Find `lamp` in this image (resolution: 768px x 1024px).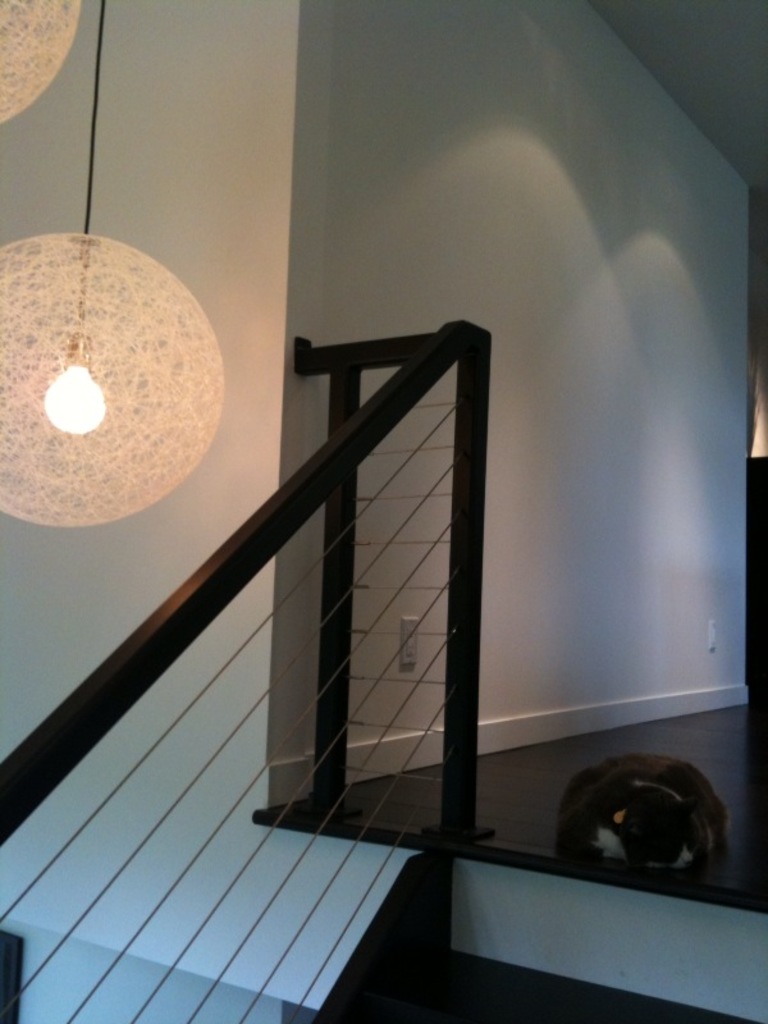
box(0, 0, 225, 534).
